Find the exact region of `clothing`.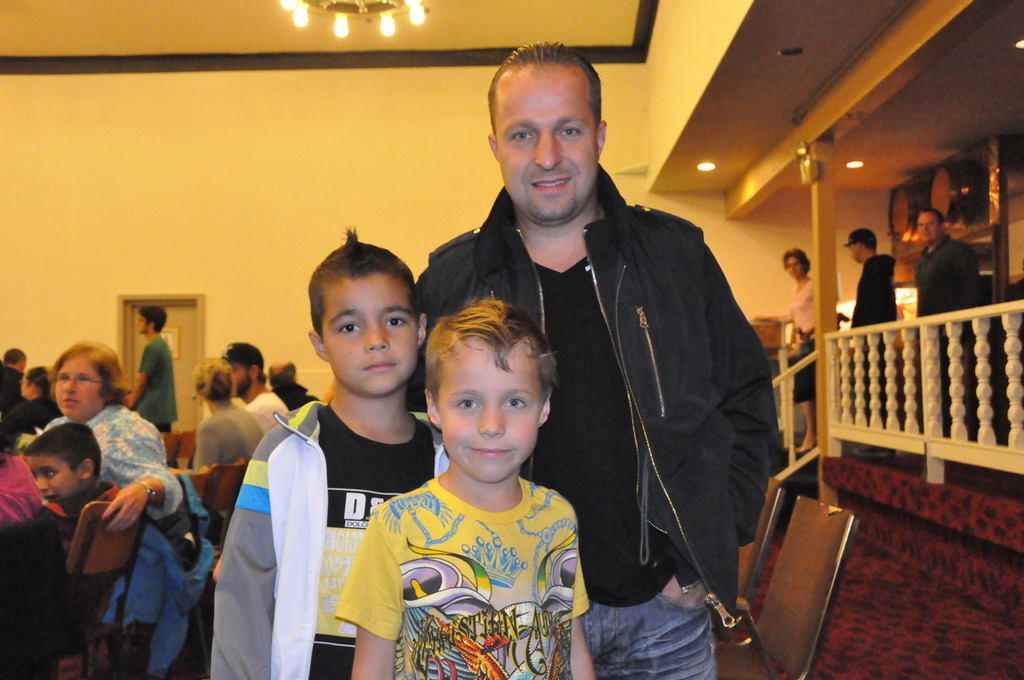
Exact region: bbox=(782, 280, 822, 406).
